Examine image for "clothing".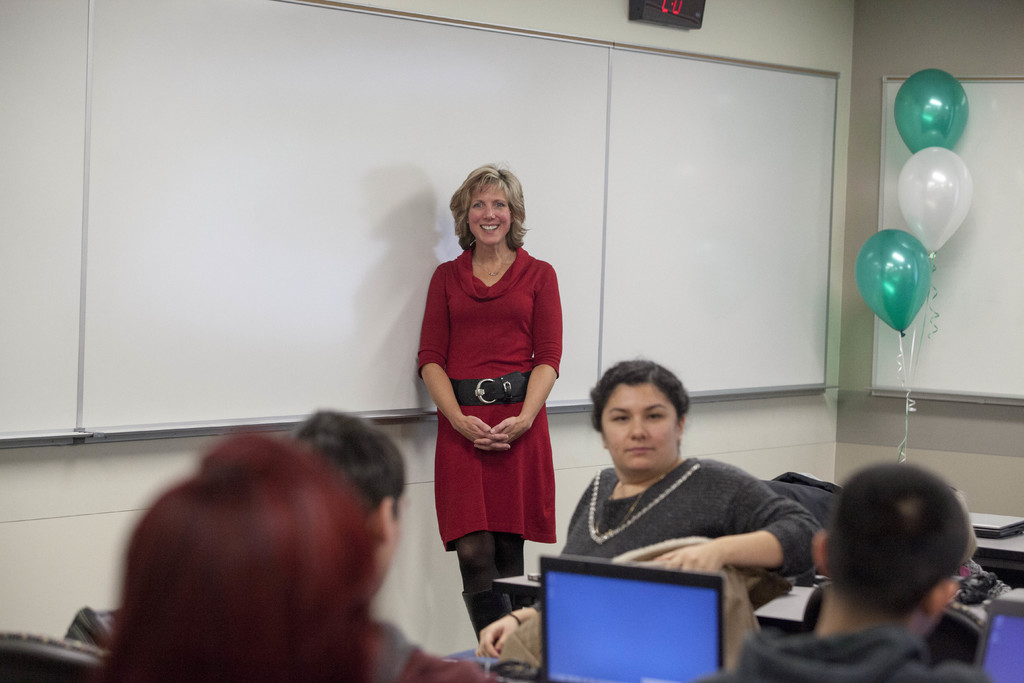
Examination result: (left=417, top=231, right=570, bottom=611).
